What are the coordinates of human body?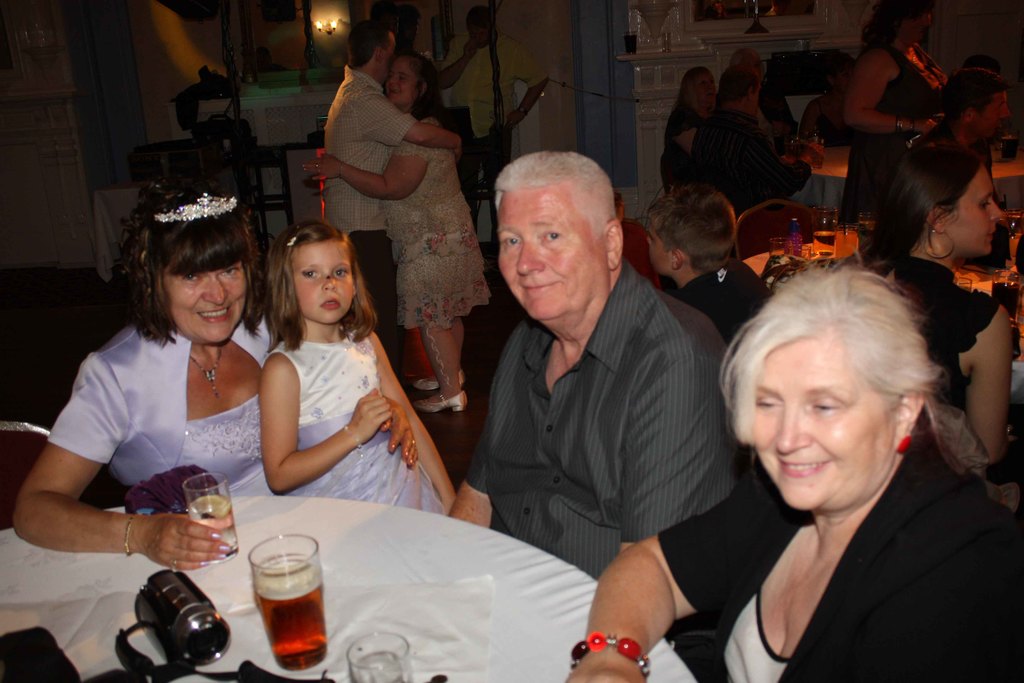
<box>847,44,948,227</box>.
